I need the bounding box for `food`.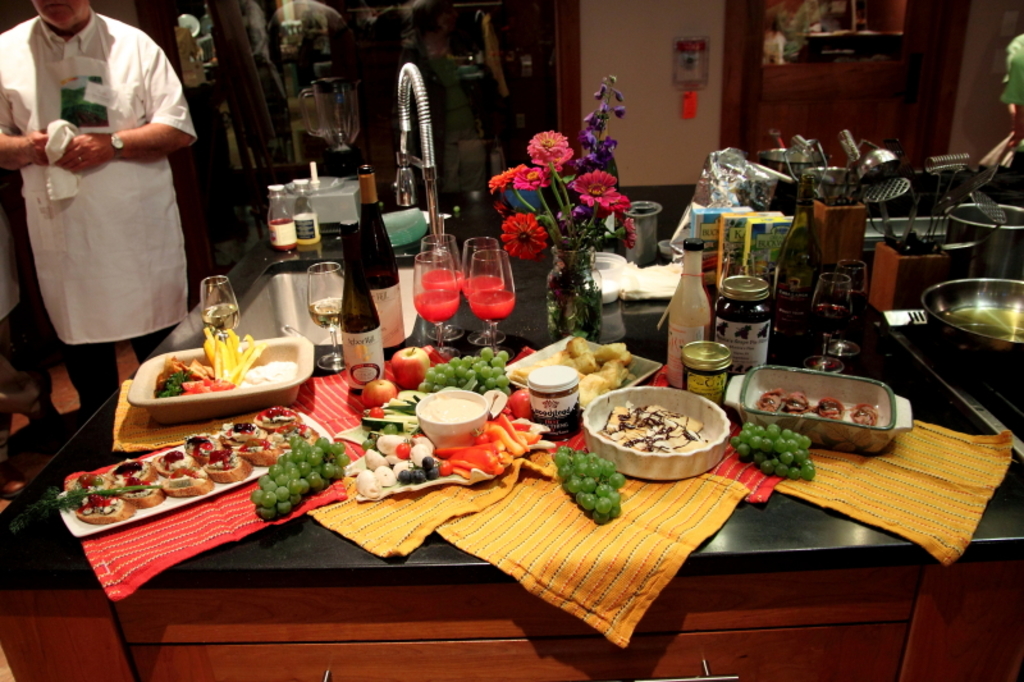
Here it is: BBox(608, 392, 730, 480).
